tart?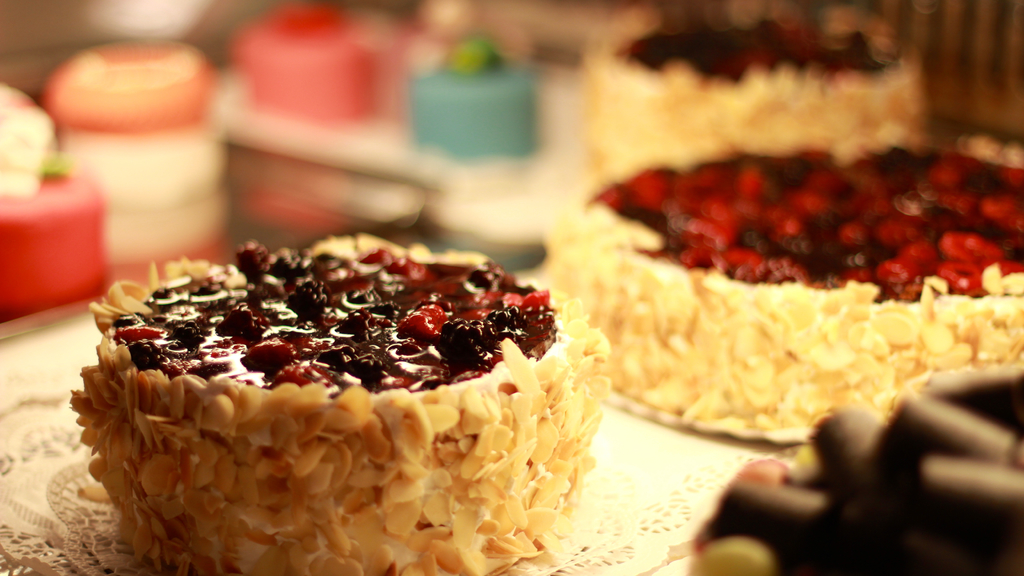
crop(451, 115, 1019, 509)
